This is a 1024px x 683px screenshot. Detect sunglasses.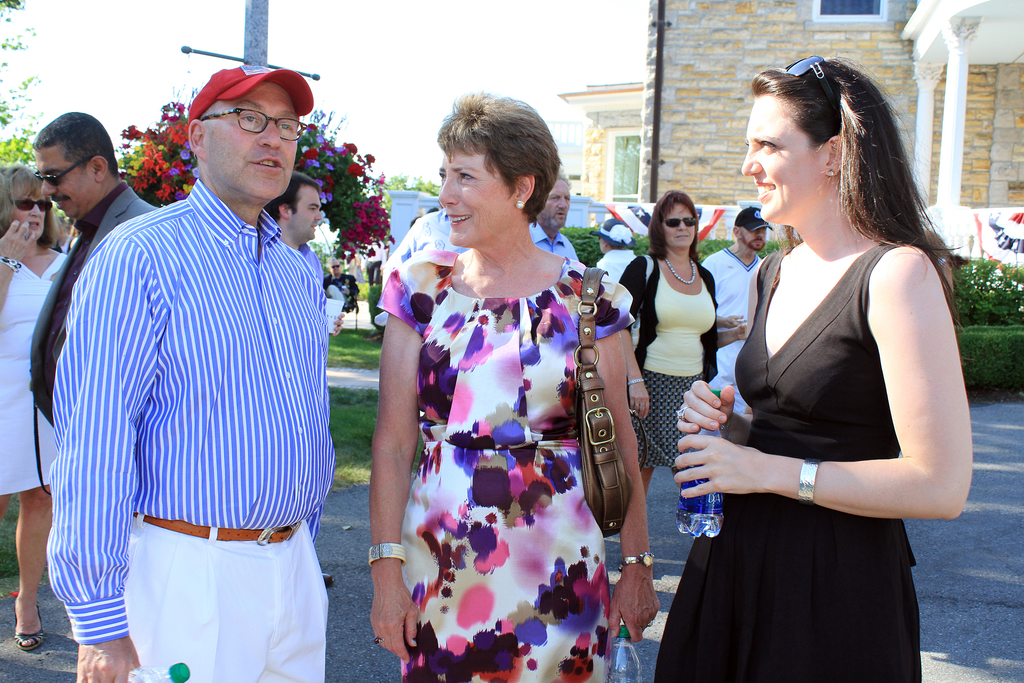
36,156,92,189.
